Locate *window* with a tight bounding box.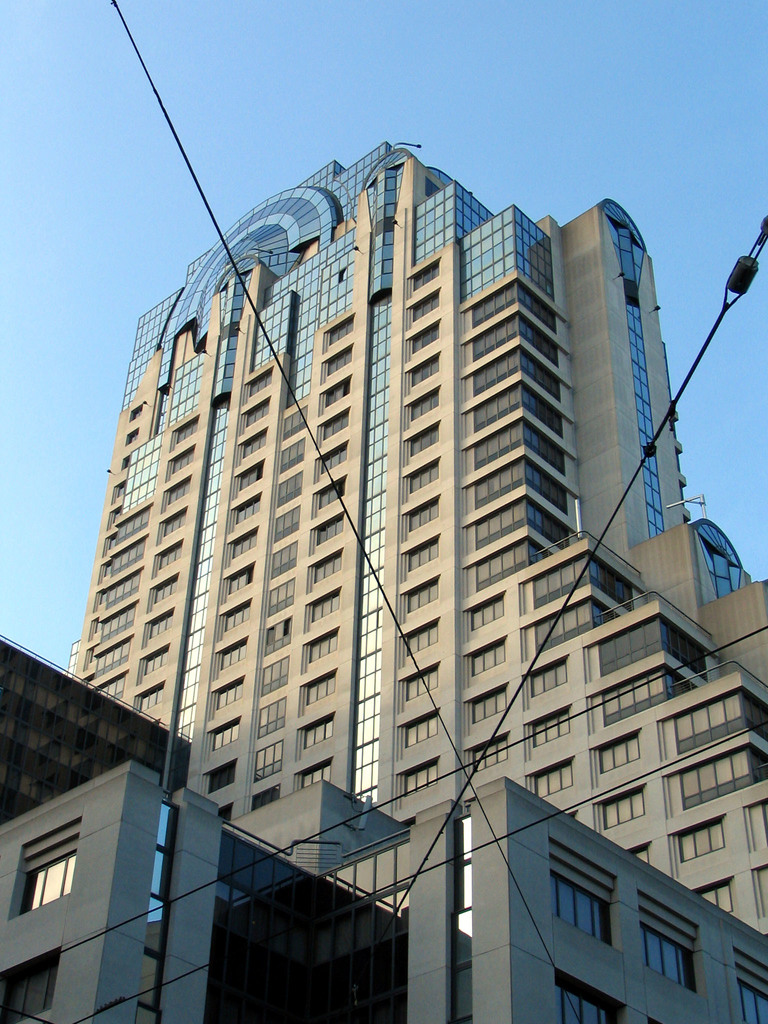
233,494,261,525.
